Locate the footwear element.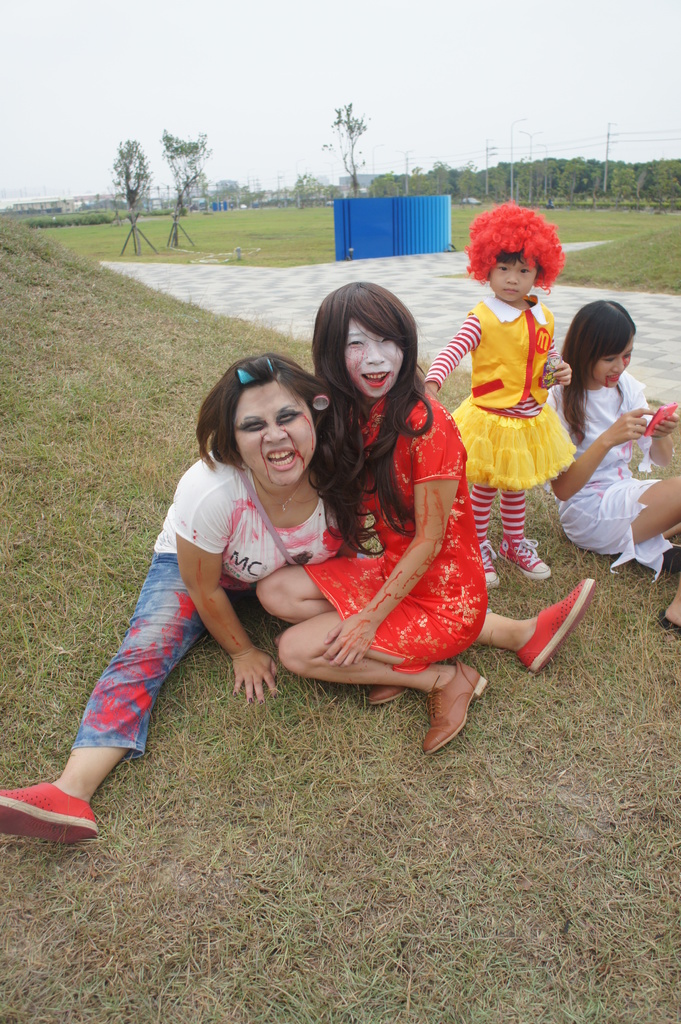
Element bbox: detection(517, 576, 597, 677).
